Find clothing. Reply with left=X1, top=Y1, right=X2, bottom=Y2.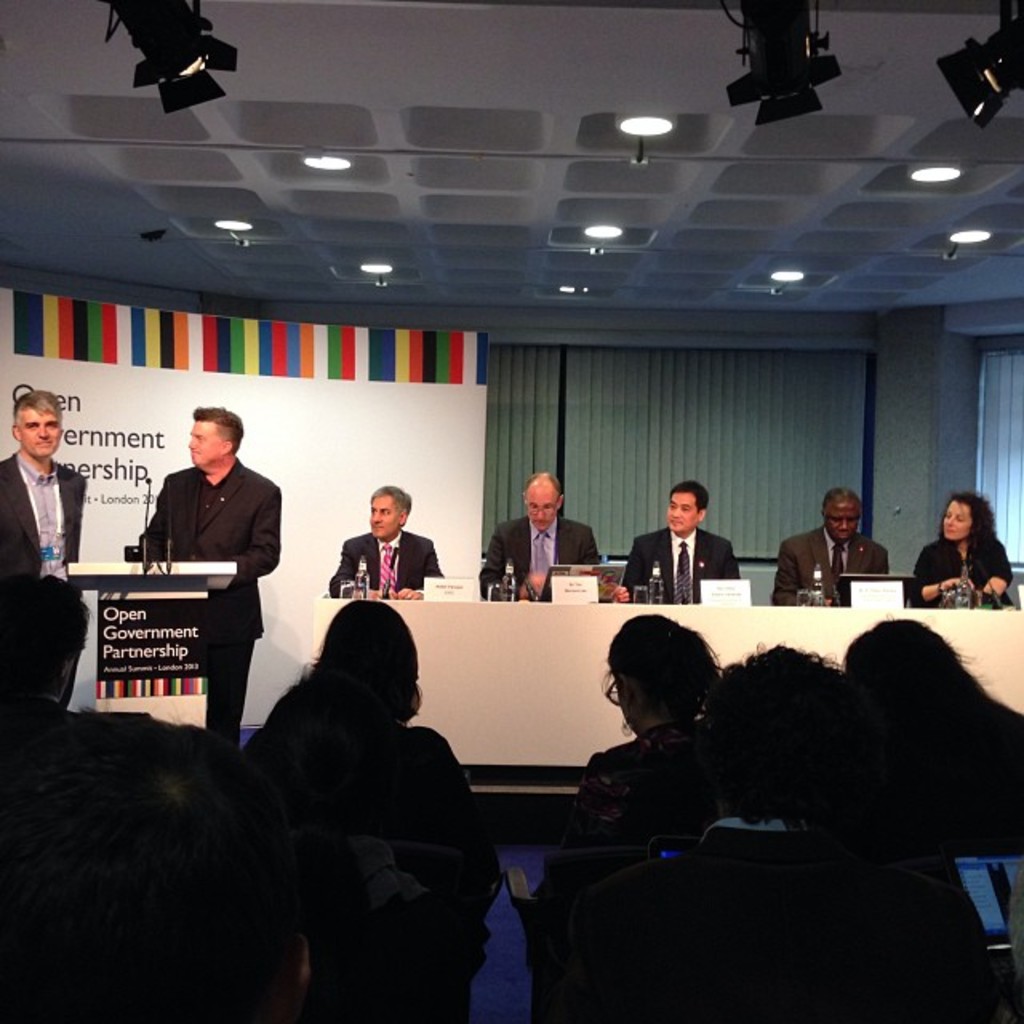
left=902, top=536, right=1019, bottom=600.
